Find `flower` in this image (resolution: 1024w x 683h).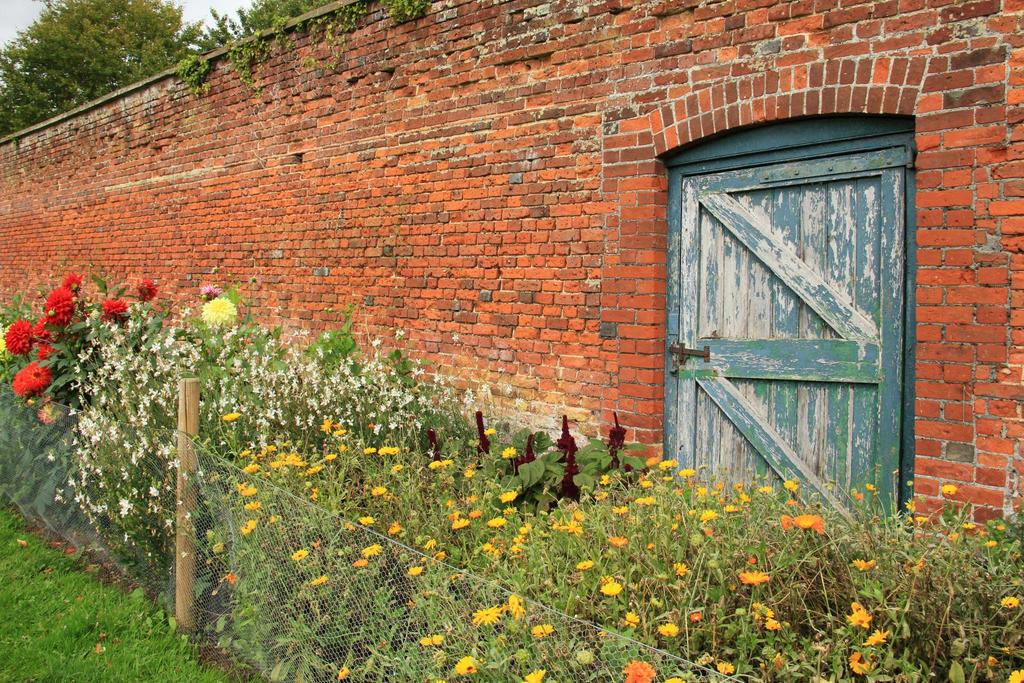
select_region(199, 298, 236, 324).
